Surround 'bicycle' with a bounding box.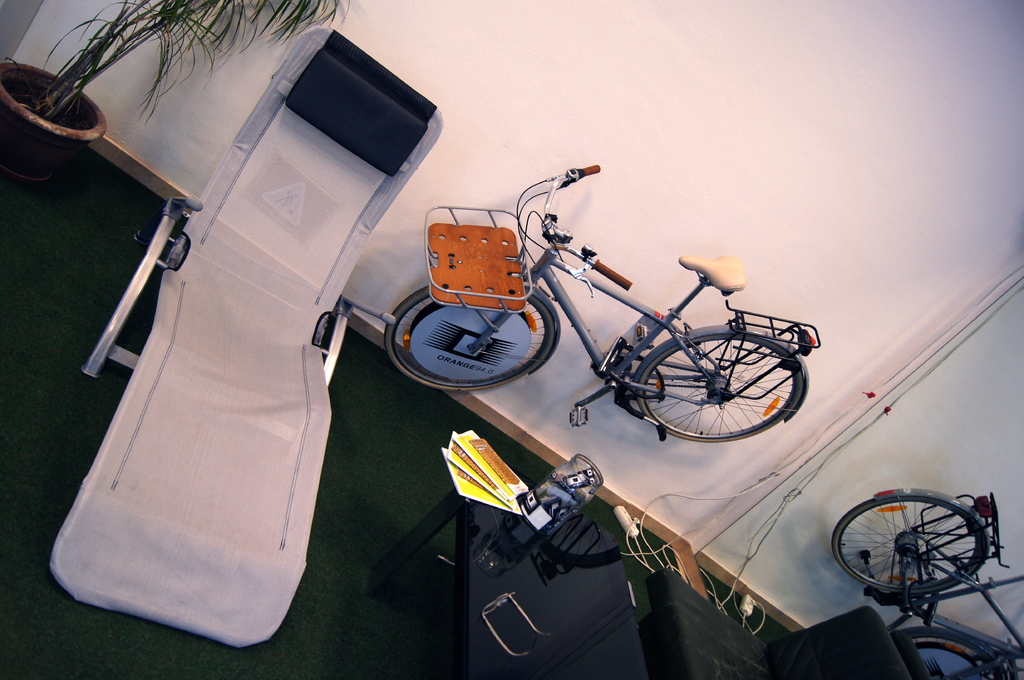
{"left": 829, "top": 487, "right": 1023, "bottom": 679}.
